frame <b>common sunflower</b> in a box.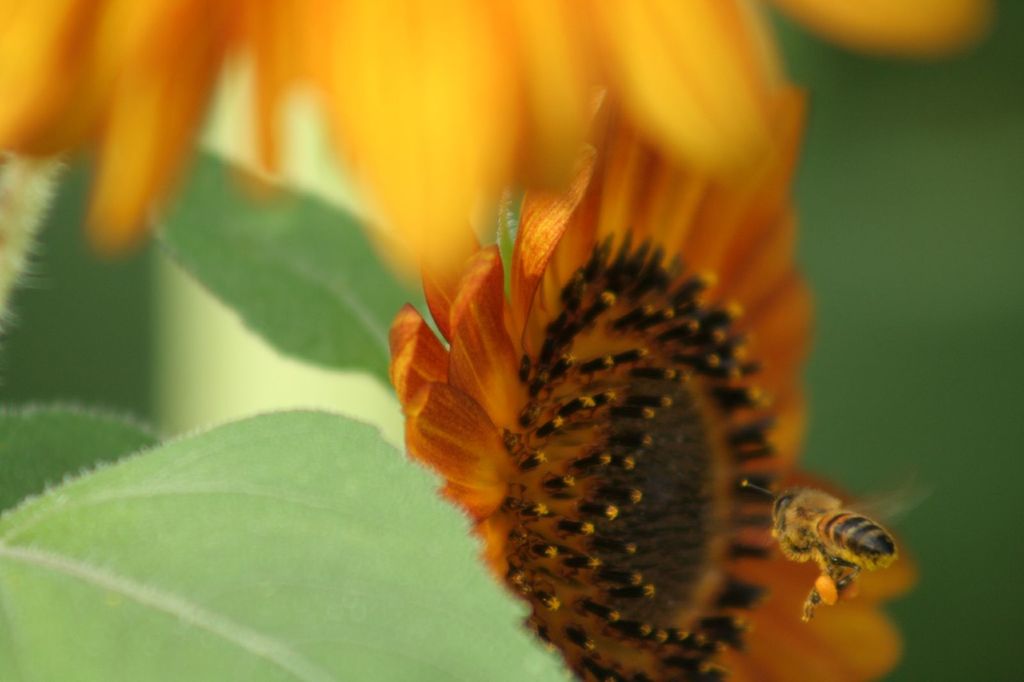
bbox(271, 73, 791, 662).
